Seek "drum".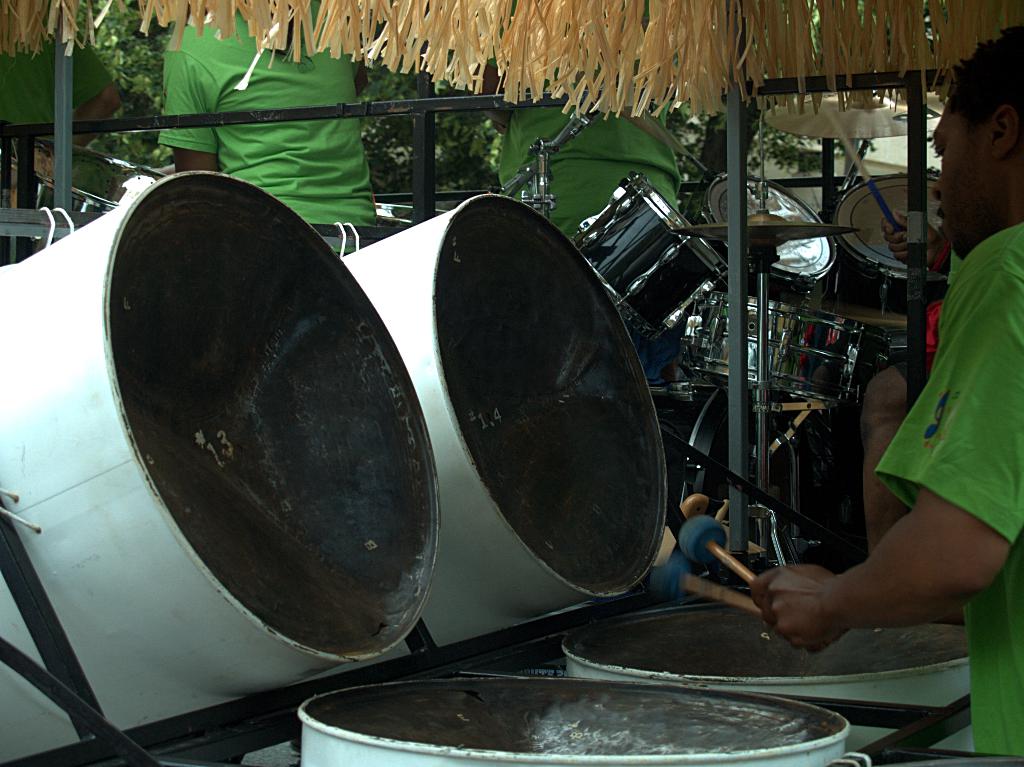
563:596:976:755.
